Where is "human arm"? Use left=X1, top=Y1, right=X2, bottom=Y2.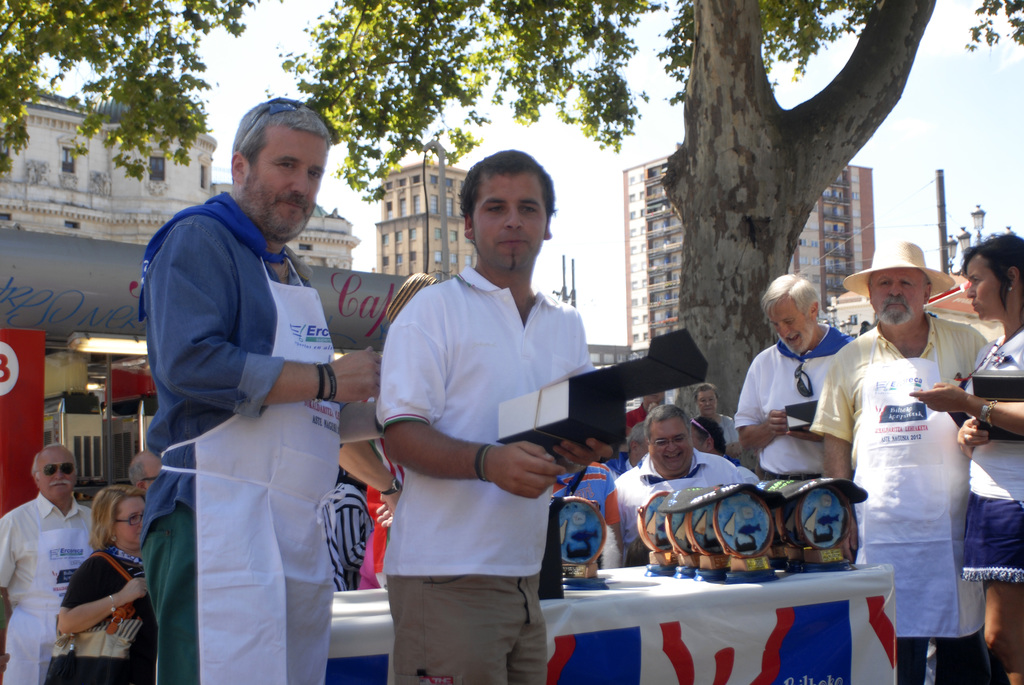
left=808, top=343, right=855, bottom=556.
